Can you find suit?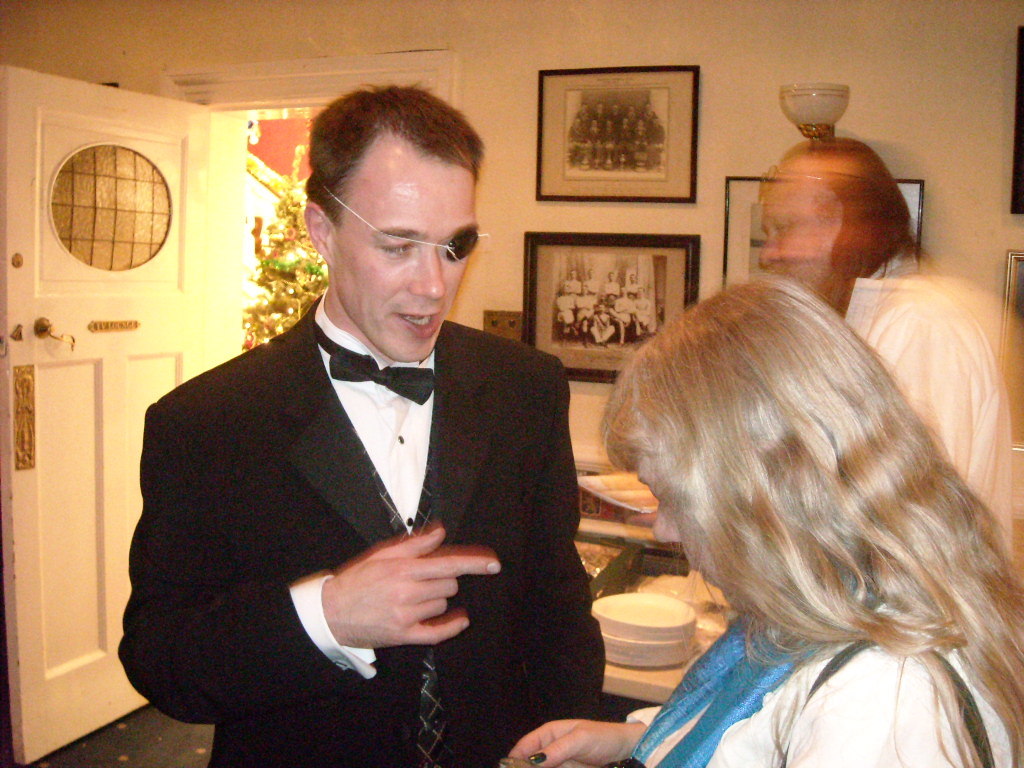
Yes, bounding box: 123, 231, 583, 746.
